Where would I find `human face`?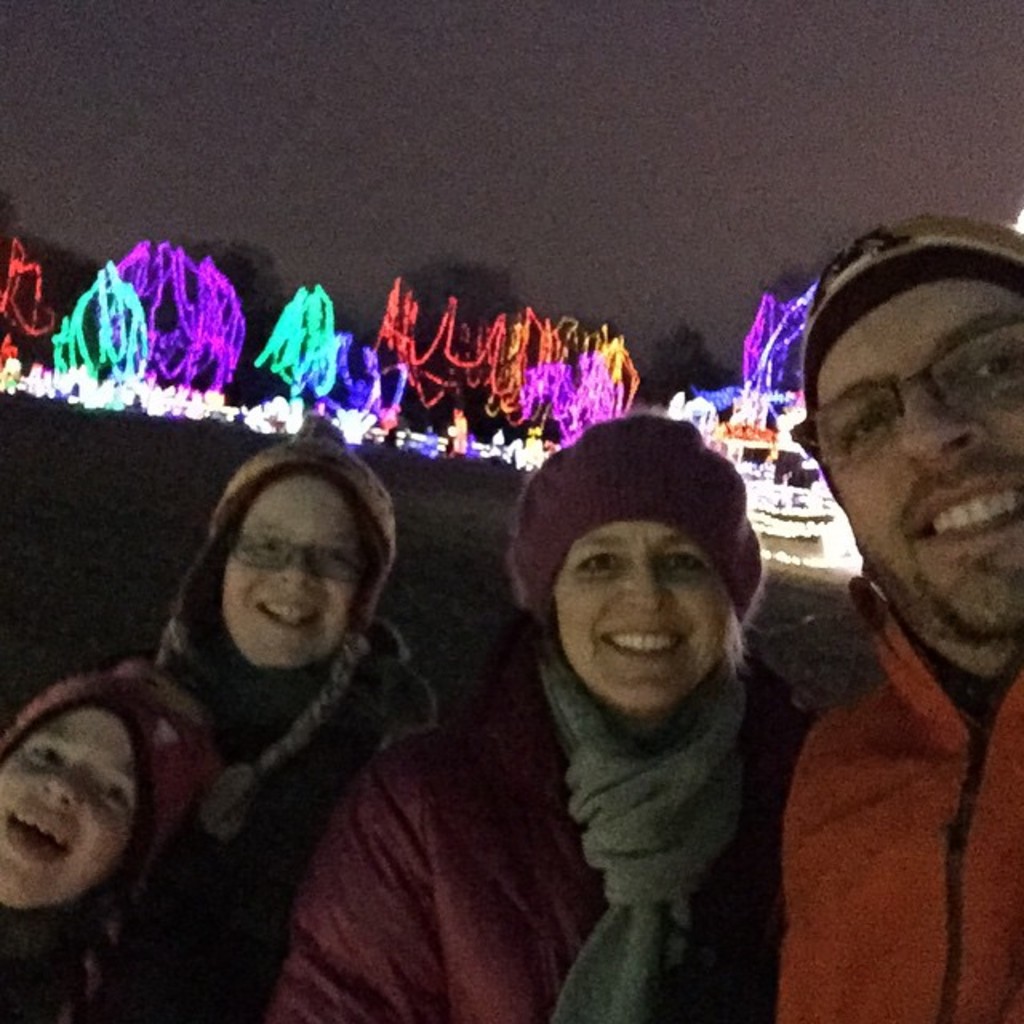
At bbox=[554, 520, 736, 717].
